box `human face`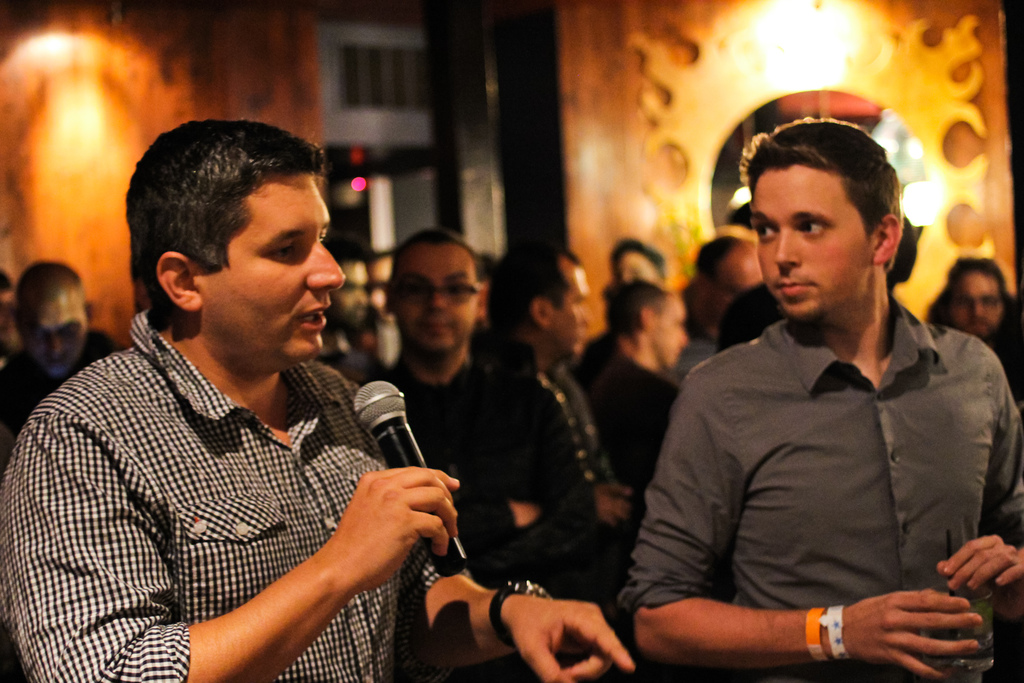
l=749, t=167, r=882, b=319
